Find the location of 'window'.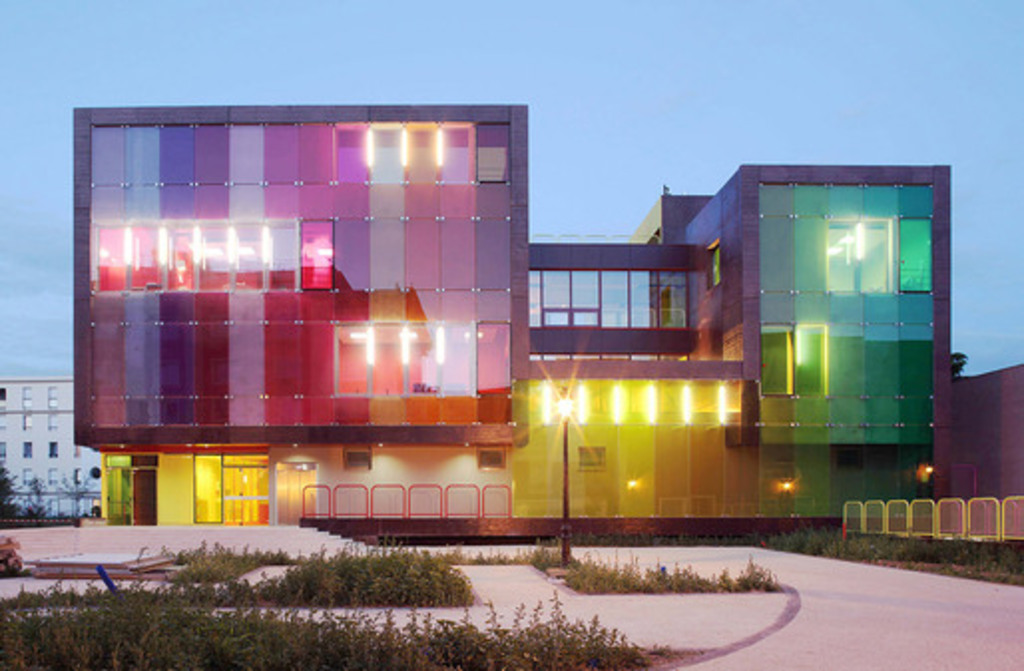
Location: detection(74, 468, 86, 488).
